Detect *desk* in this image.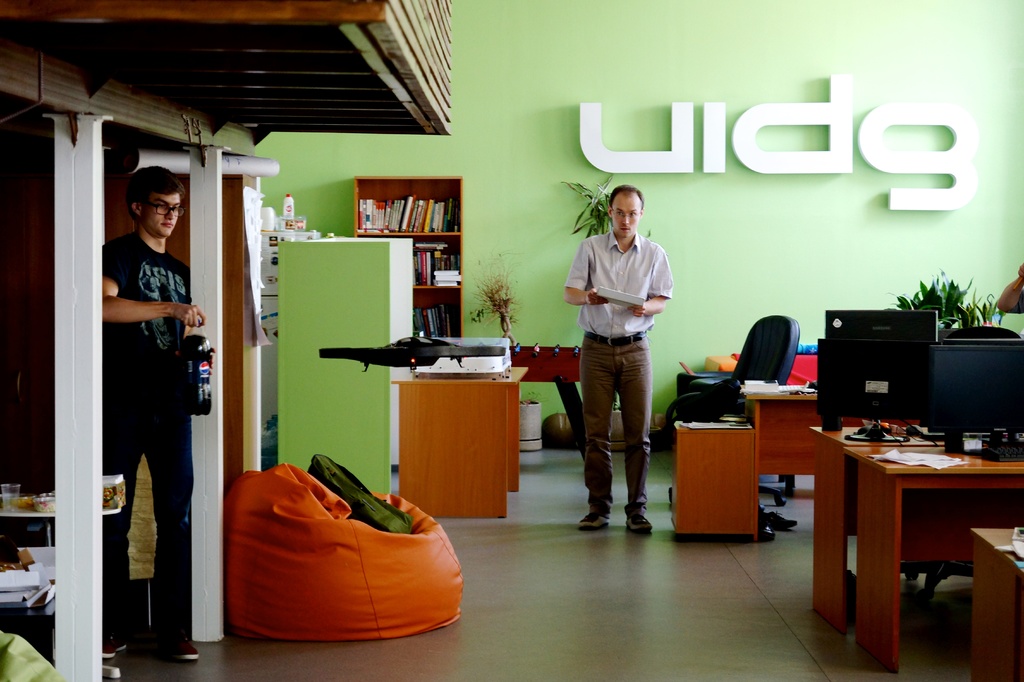
Detection: box=[389, 362, 533, 523].
